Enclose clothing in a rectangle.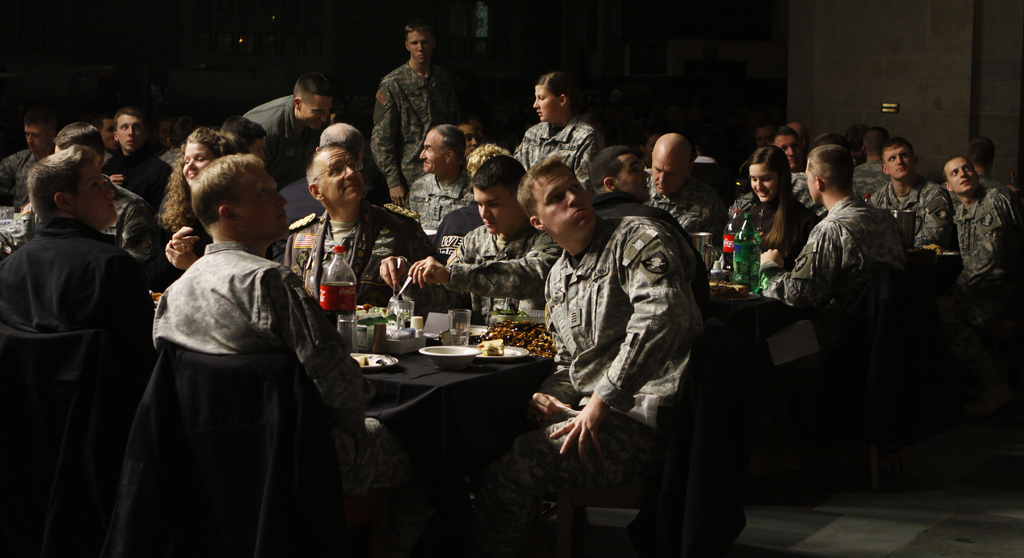
x1=404, y1=178, x2=463, y2=232.
